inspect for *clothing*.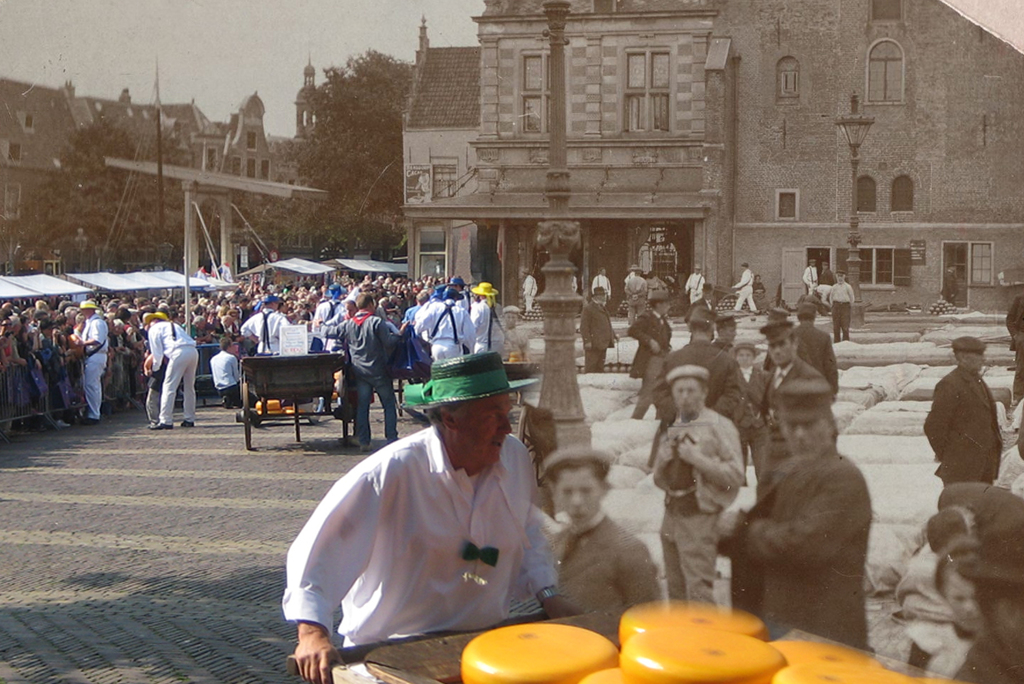
Inspection: (801, 265, 818, 297).
